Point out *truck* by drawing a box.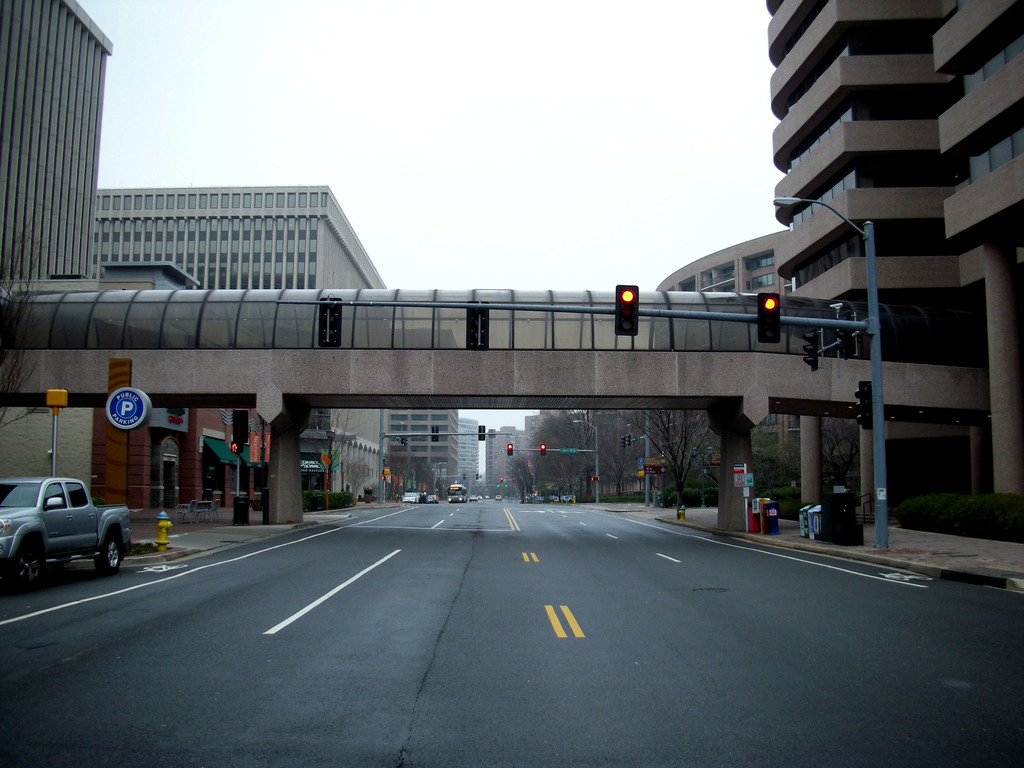
rect(6, 472, 126, 588).
